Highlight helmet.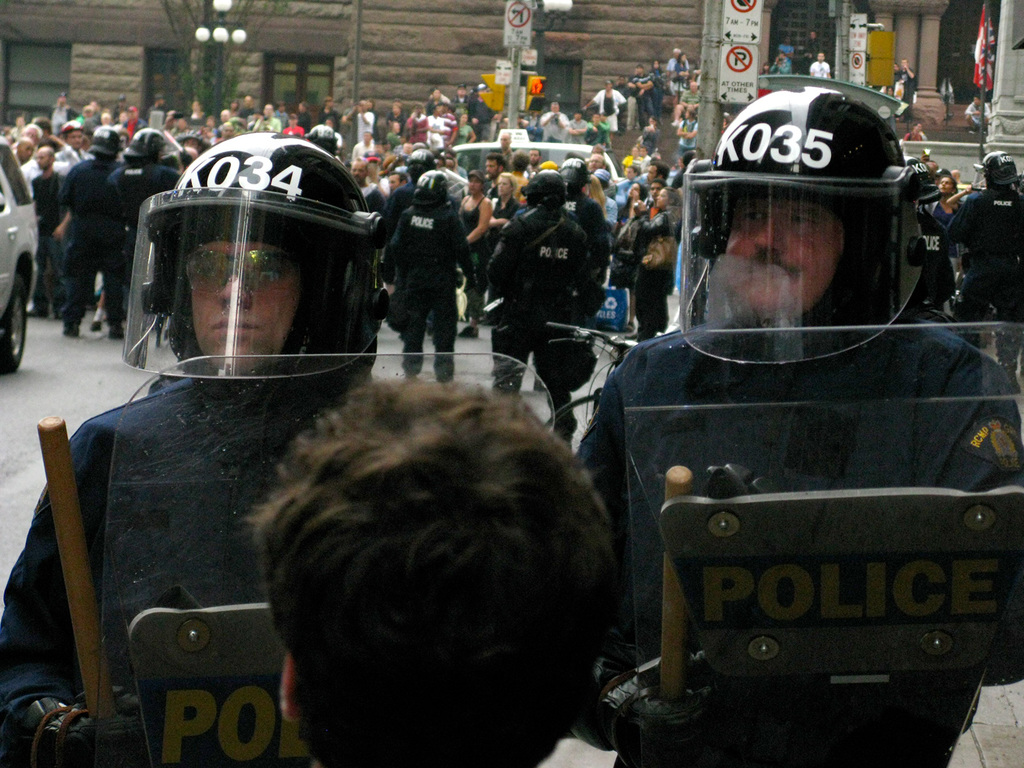
Highlighted region: (x1=83, y1=125, x2=128, y2=165).
